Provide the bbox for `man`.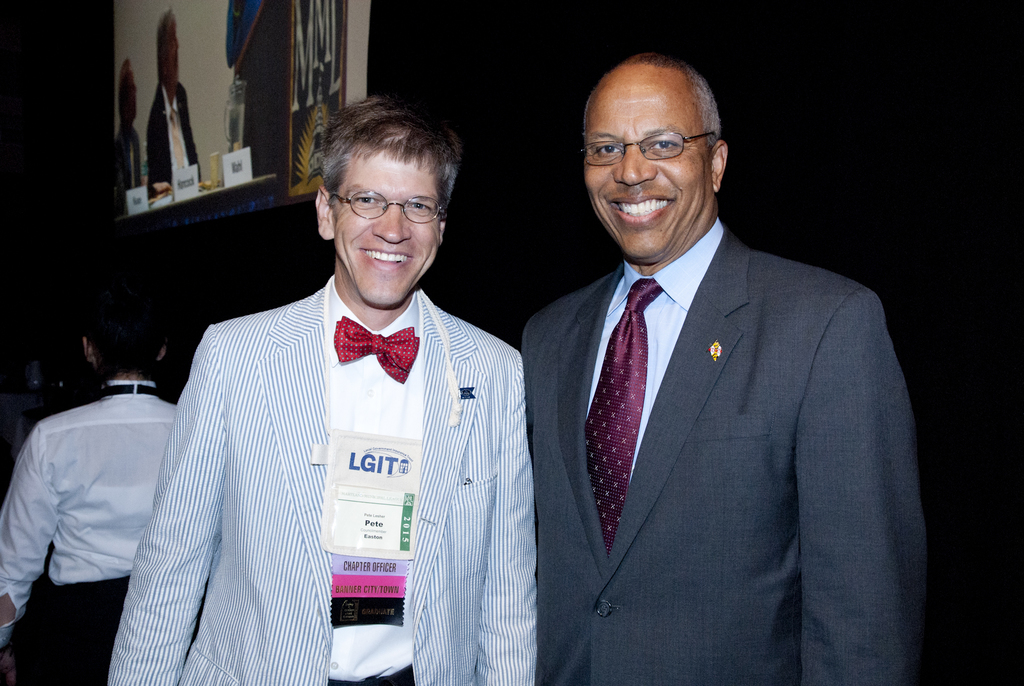
locate(511, 48, 939, 685).
